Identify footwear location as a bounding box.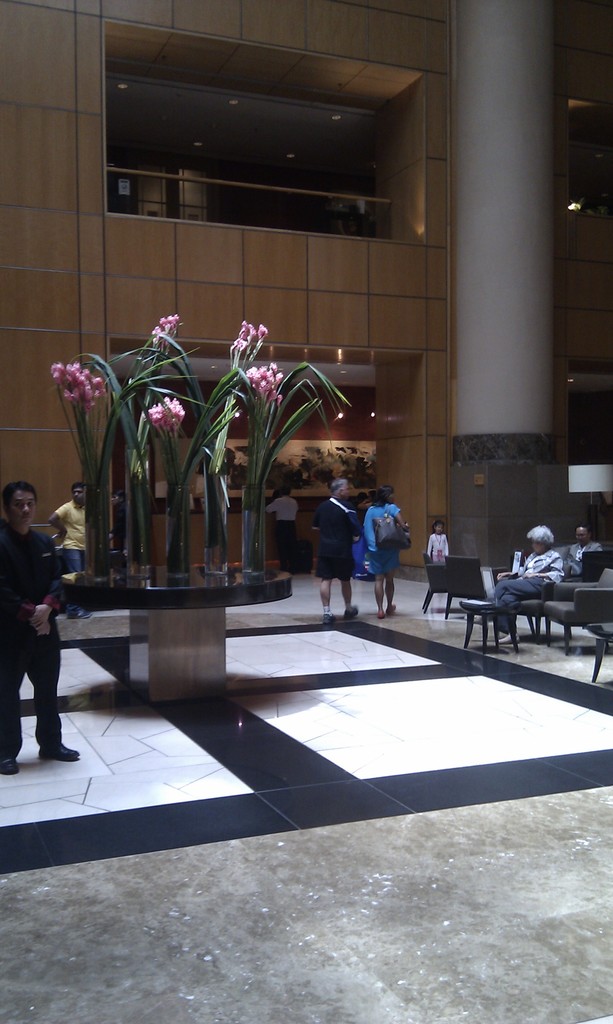
select_region(0, 755, 18, 781).
